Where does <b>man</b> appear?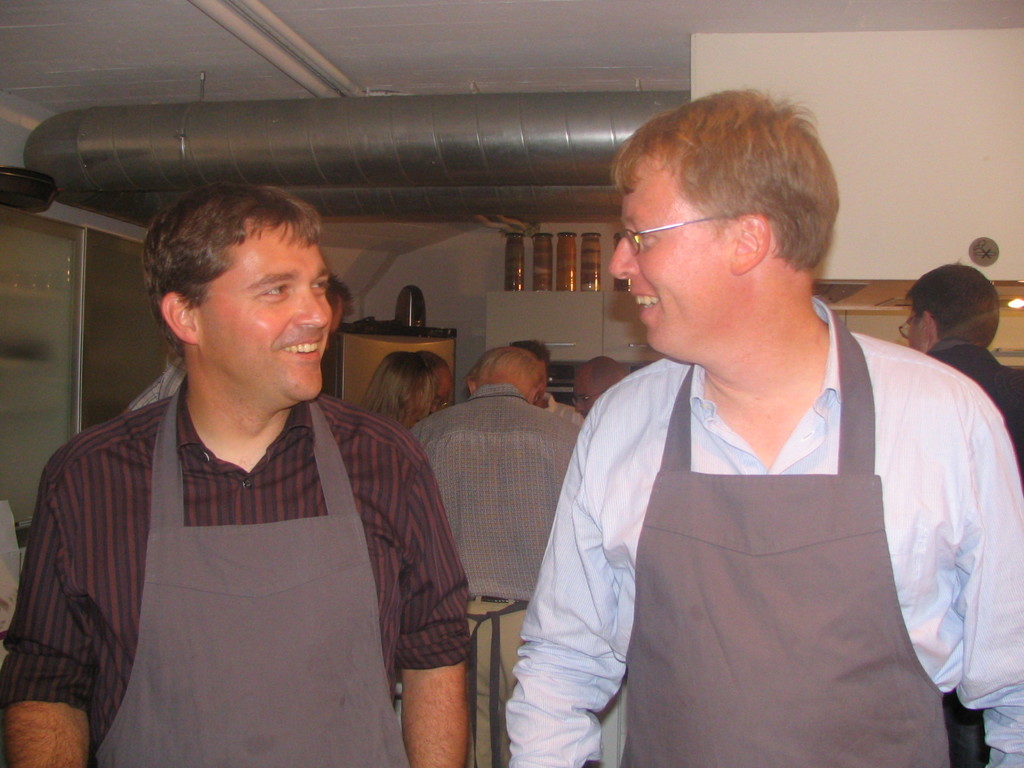
Appears at {"left": 401, "top": 346, "right": 588, "bottom": 767}.
